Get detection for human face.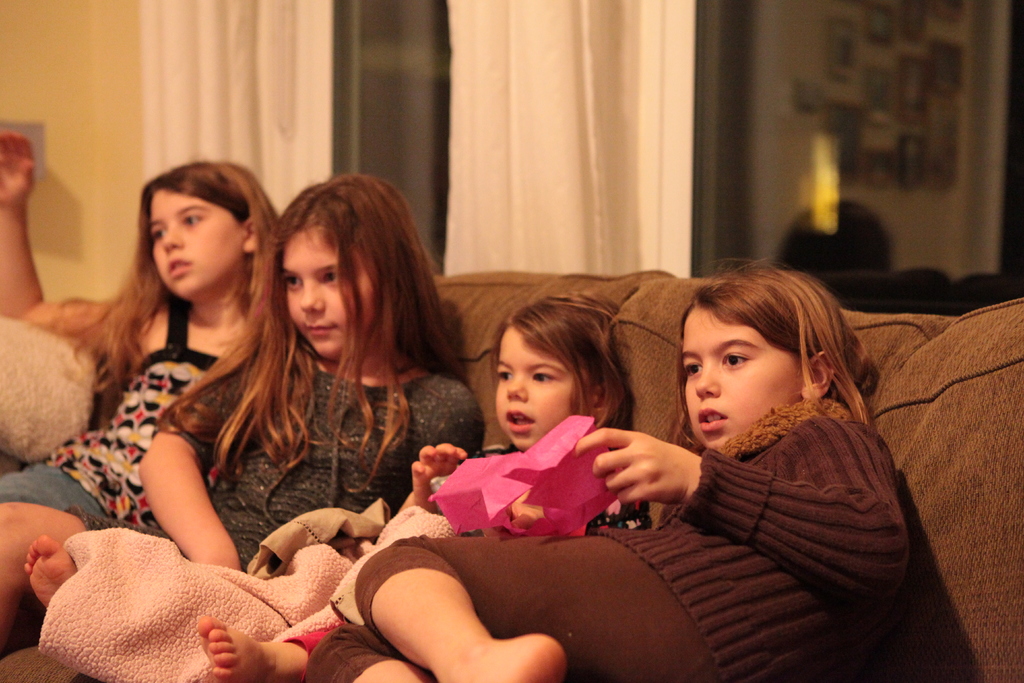
Detection: 495, 319, 562, 447.
